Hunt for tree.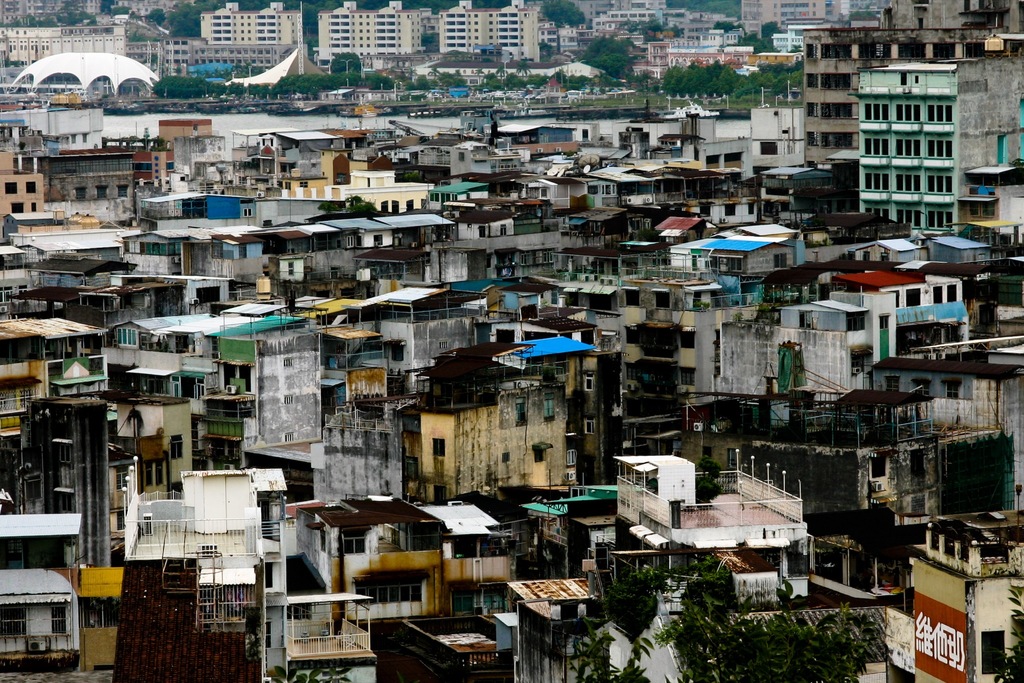
Hunted down at <region>847, 496, 909, 575</region>.
